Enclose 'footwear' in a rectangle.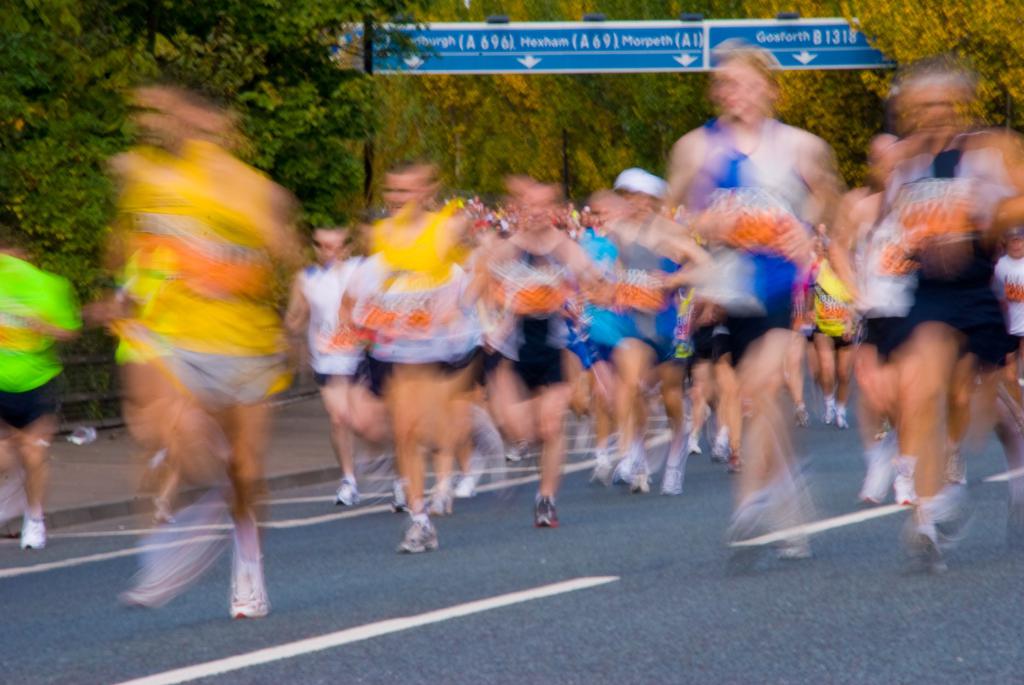
box(893, 471, 920, 507).
